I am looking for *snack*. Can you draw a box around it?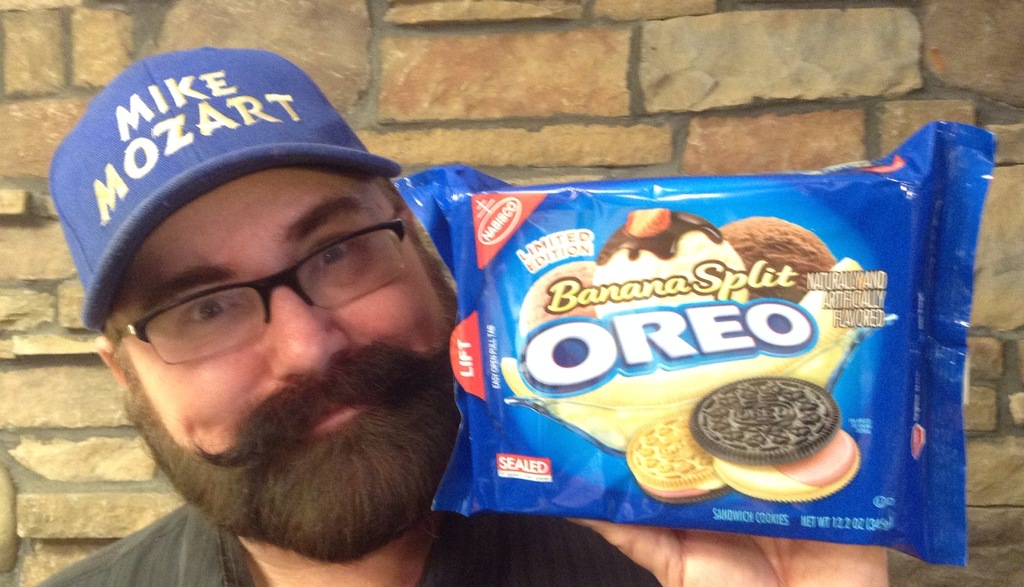
Sure, the bounding box is bbox=[628, 412, 730, 504].
